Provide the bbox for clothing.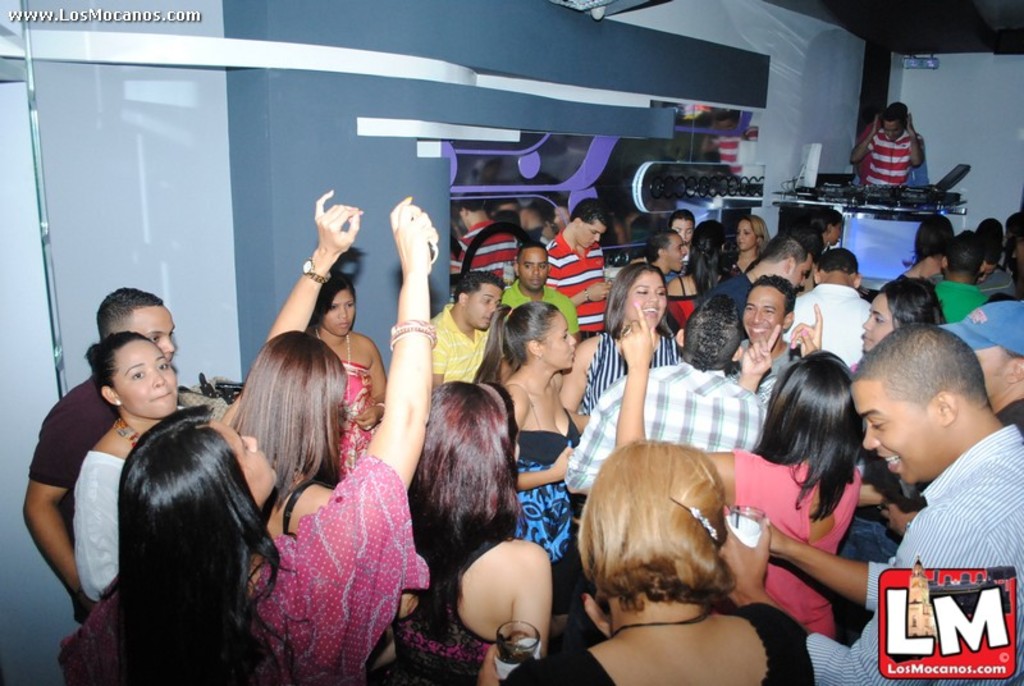
(x1=718, y1=444, x2=861, y2=650).
